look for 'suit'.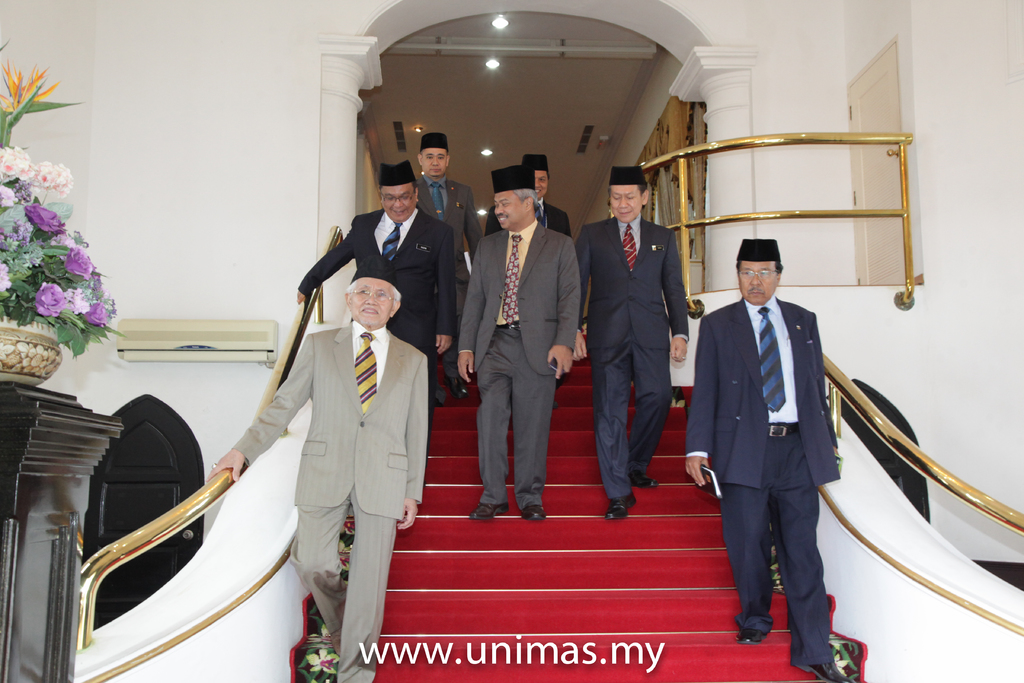
Found: <bbox>572, 213, 690, 498</bbox>.
